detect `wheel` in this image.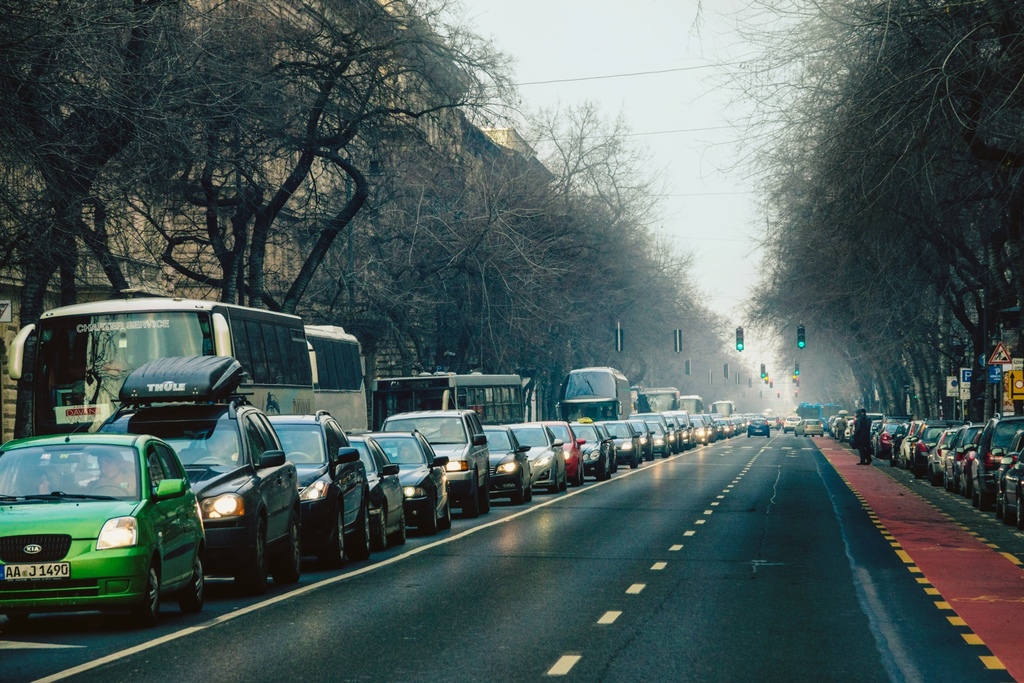
Detection: select_region(285, 452, 312, 462).
